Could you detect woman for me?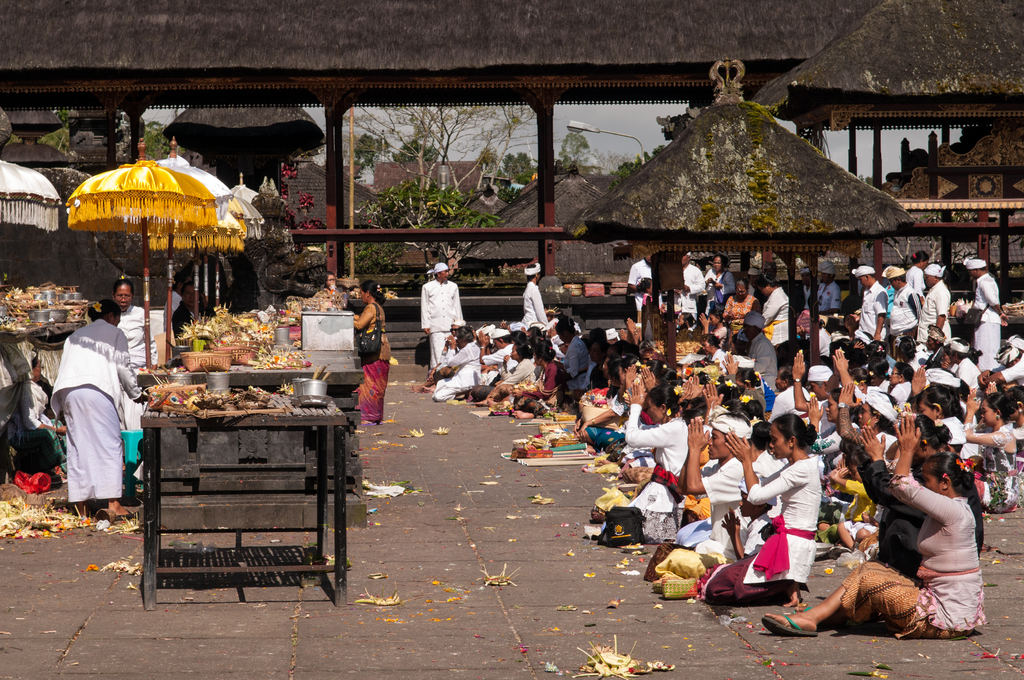
Detection result: 593,384,693,549.
